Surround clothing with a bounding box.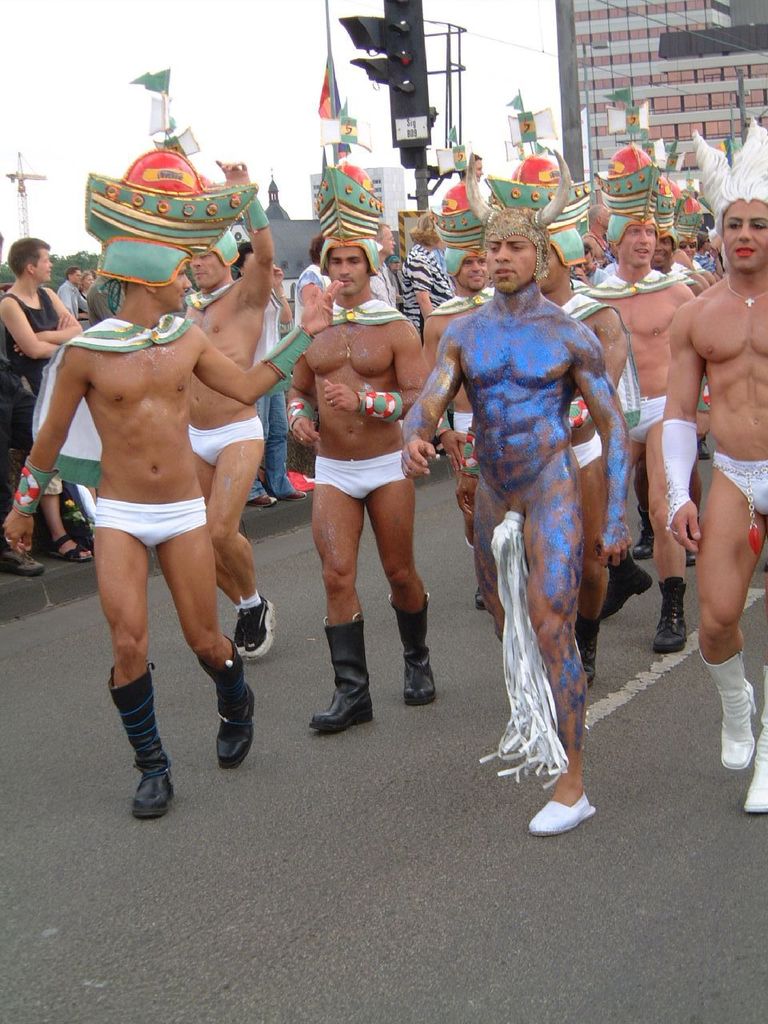
396,238,454,334.
